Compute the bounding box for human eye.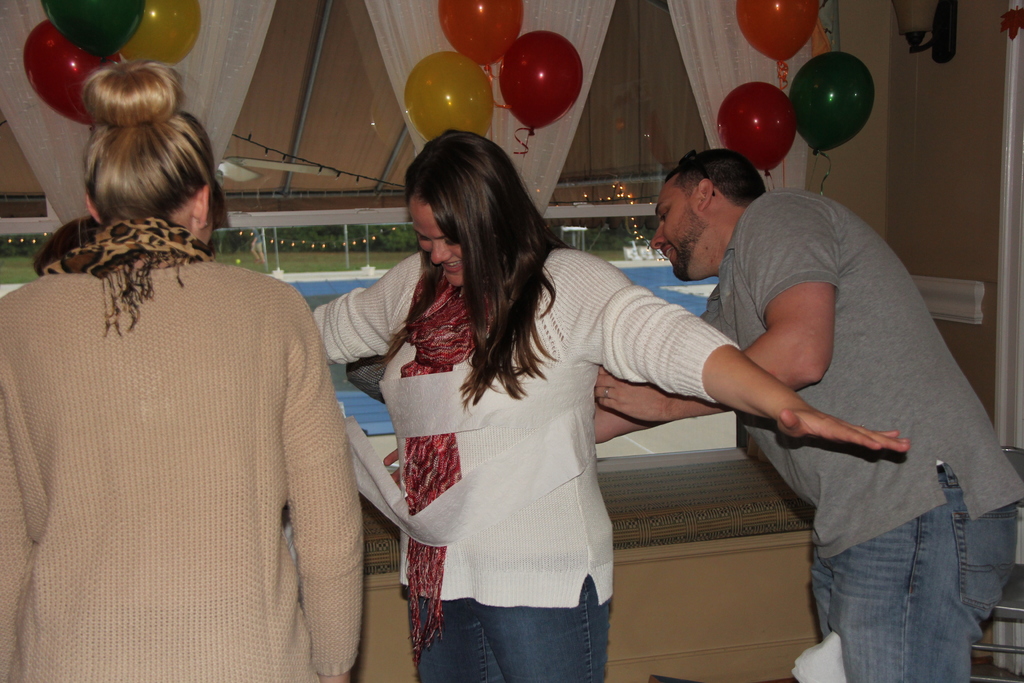
[659, 205, 671, 220].
